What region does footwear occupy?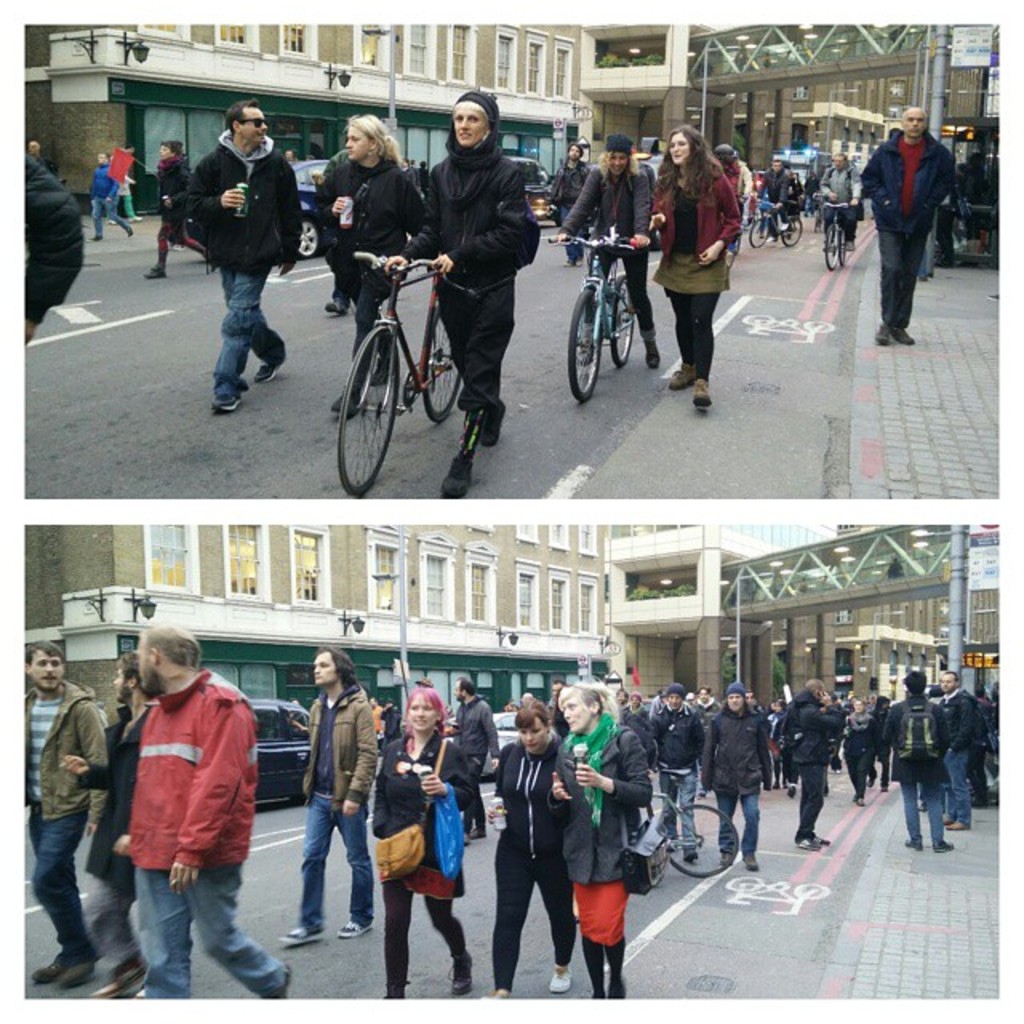
450/947/474/998.
